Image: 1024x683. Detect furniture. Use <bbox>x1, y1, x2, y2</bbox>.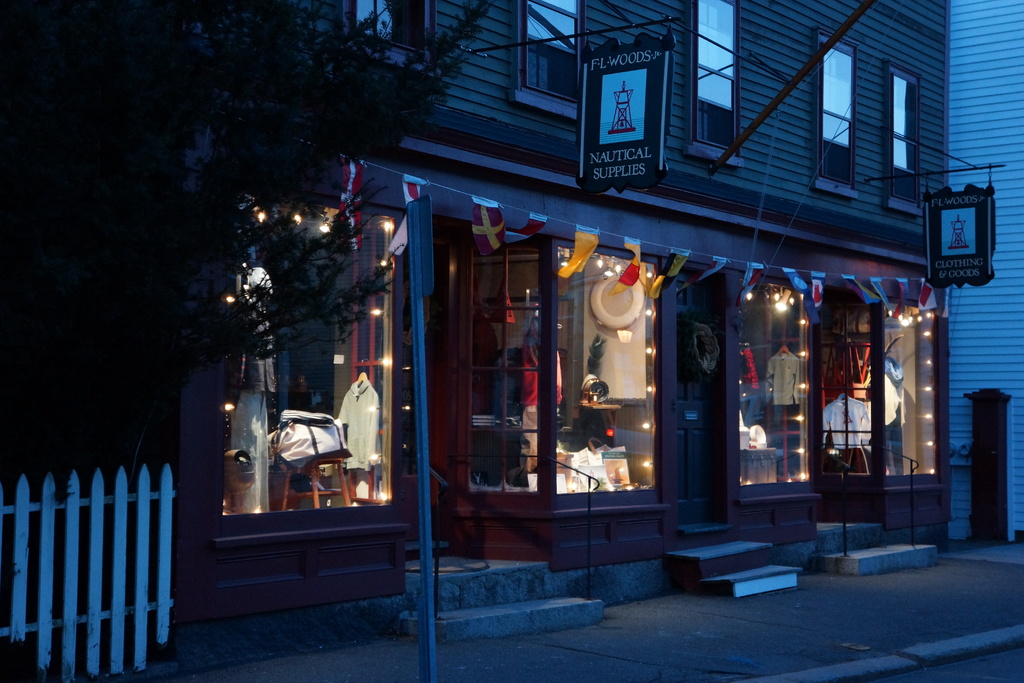
<bbox>279, 457, 351, 513</bbox>.
